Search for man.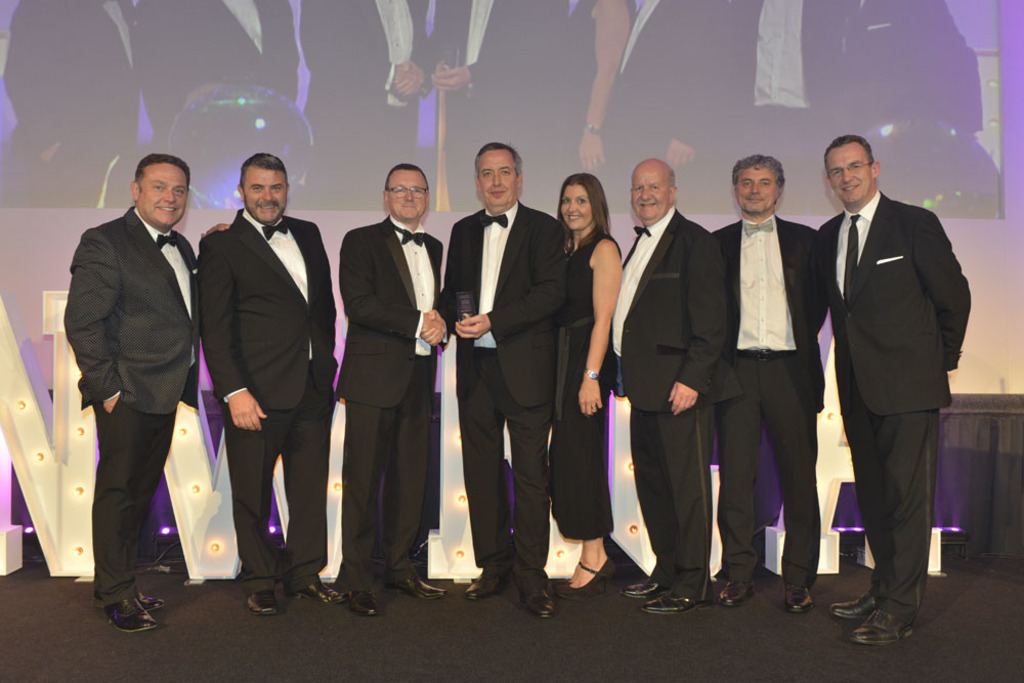
Found at (598,0,731,203).
